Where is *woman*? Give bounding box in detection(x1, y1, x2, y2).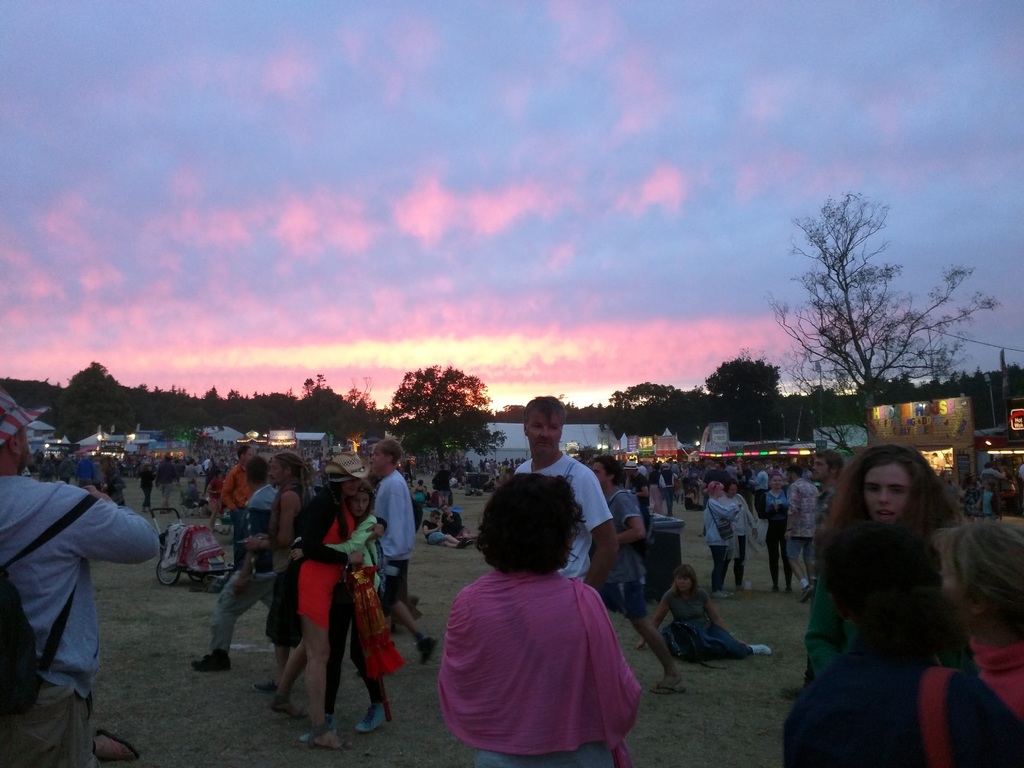
detection(806, 446, 955, 682).
